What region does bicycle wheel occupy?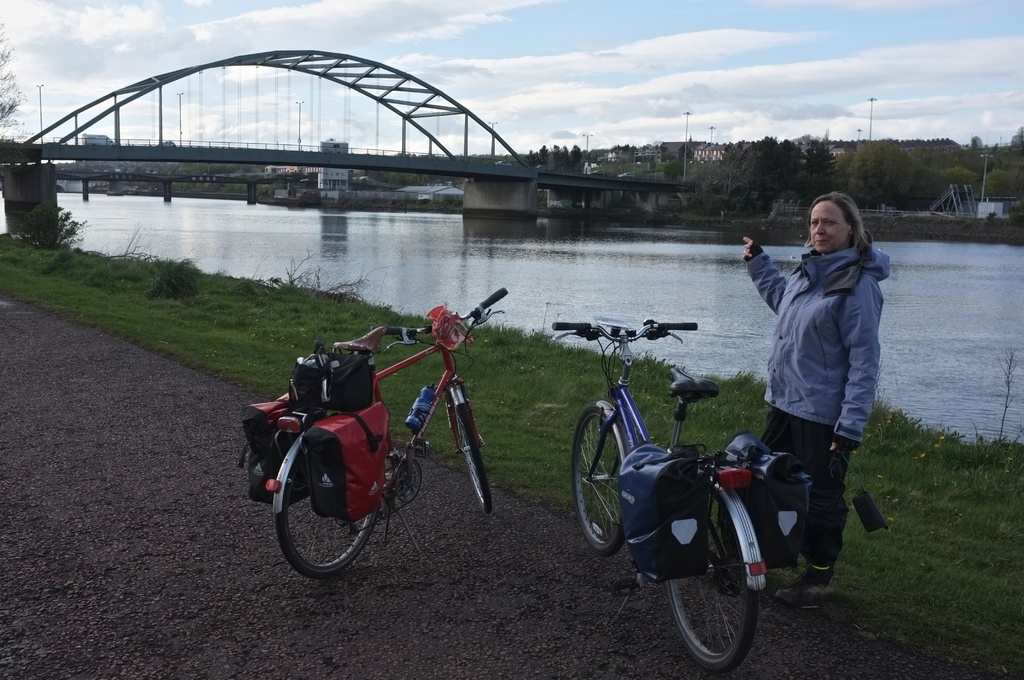
box(570, 402, 628, 560).
